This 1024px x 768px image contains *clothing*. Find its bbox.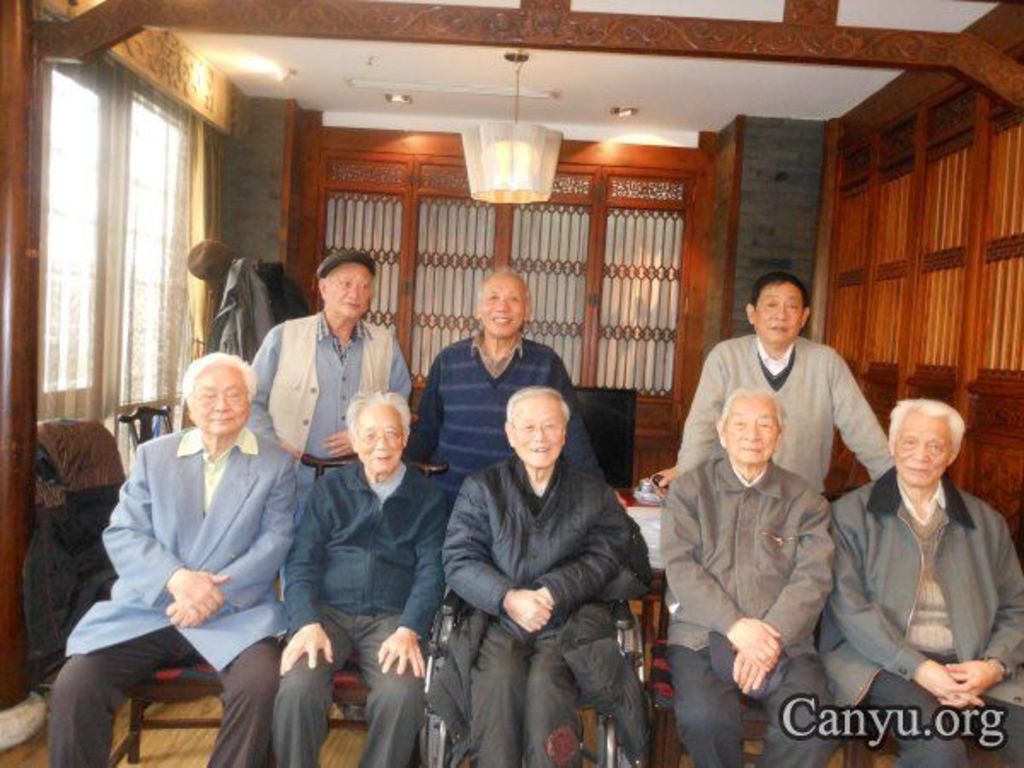
(x1=265, y1=456, x2=456, y2=766).
